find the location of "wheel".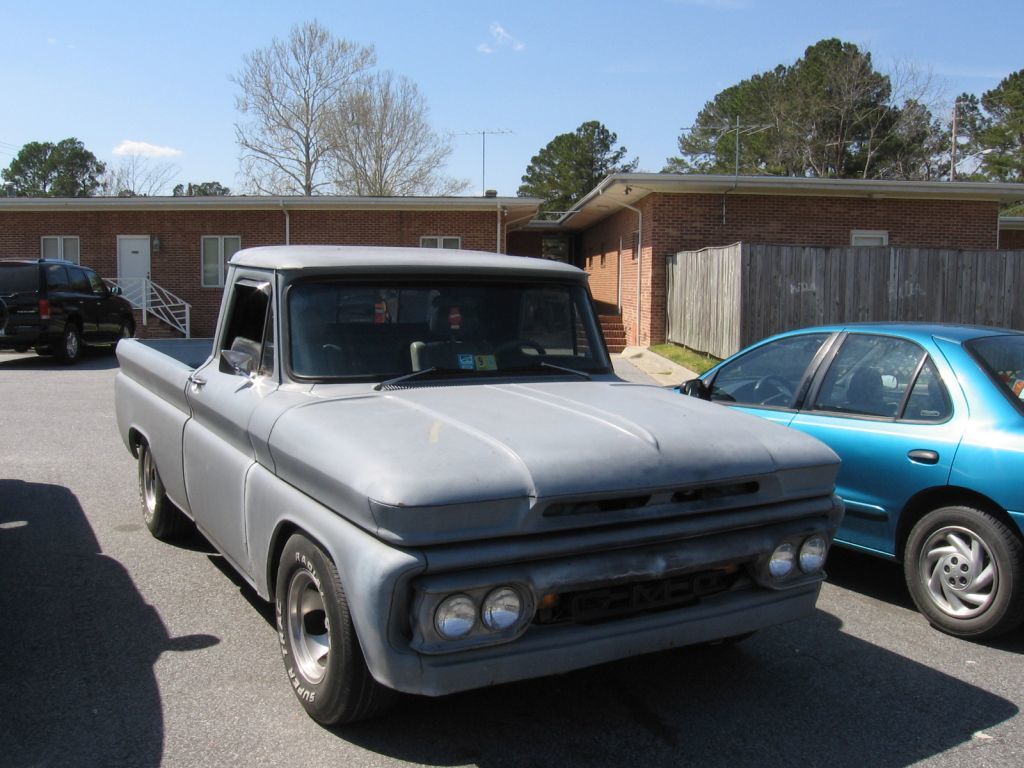
Location: {"x1": 266, "y1": 528, "x2": 379, "y2": 730}.
